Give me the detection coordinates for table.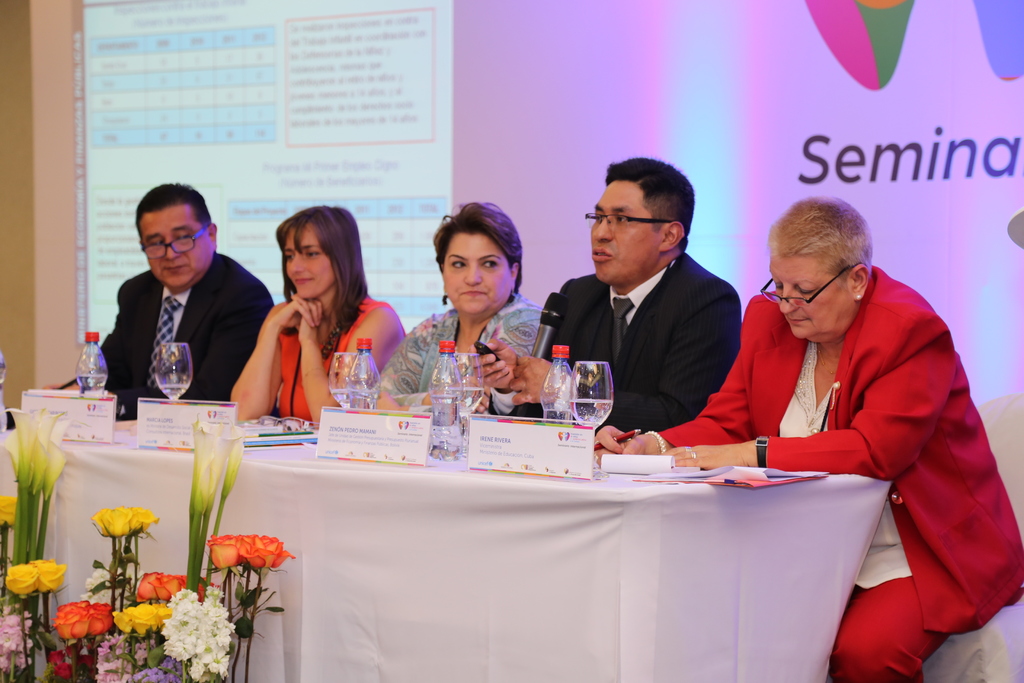
<bbox>0, 389, 897, 682</bbox>.
